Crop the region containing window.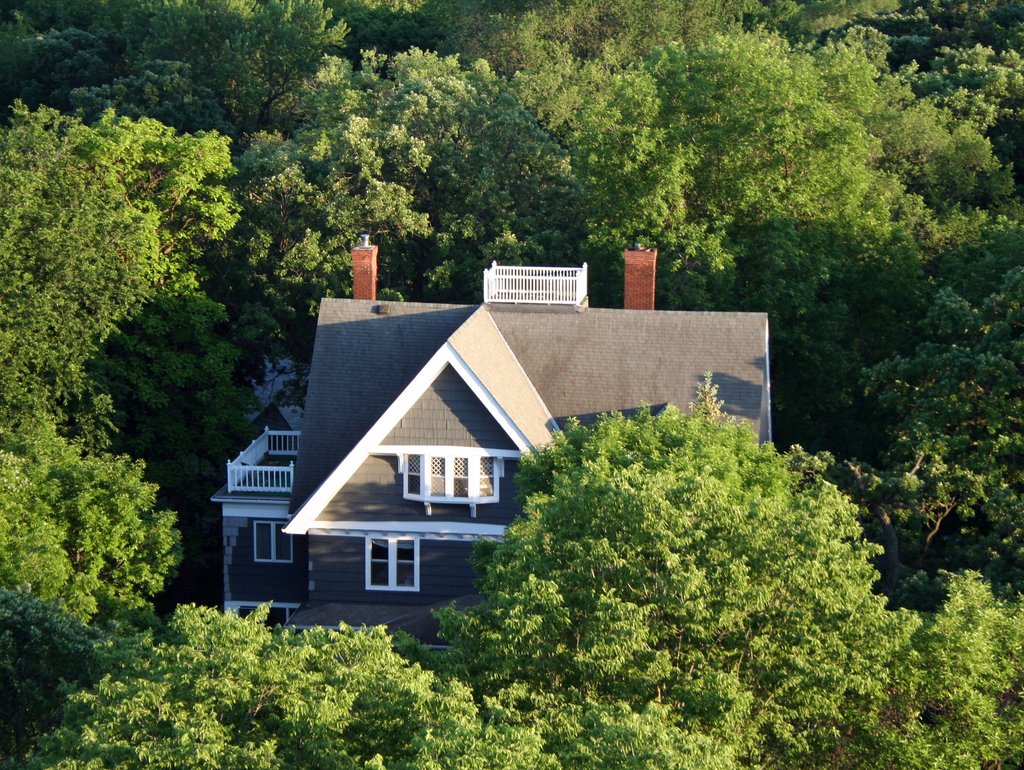
Crop region: 249 518 294 565.
